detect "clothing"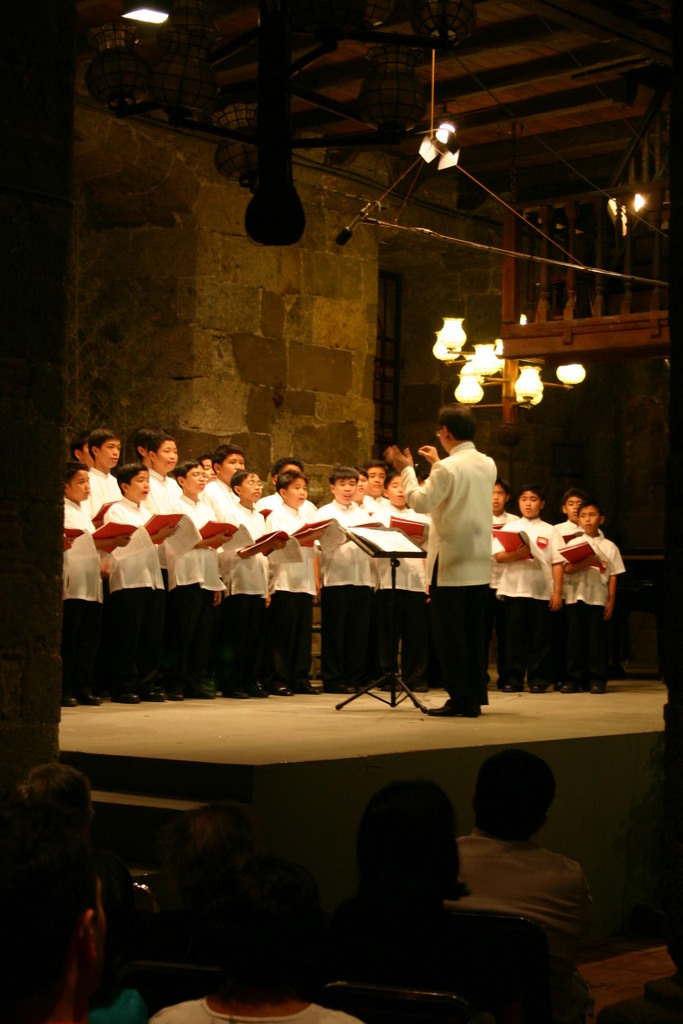
{"left": 491, "top": 509, "right": 565, "bottom": 679}
